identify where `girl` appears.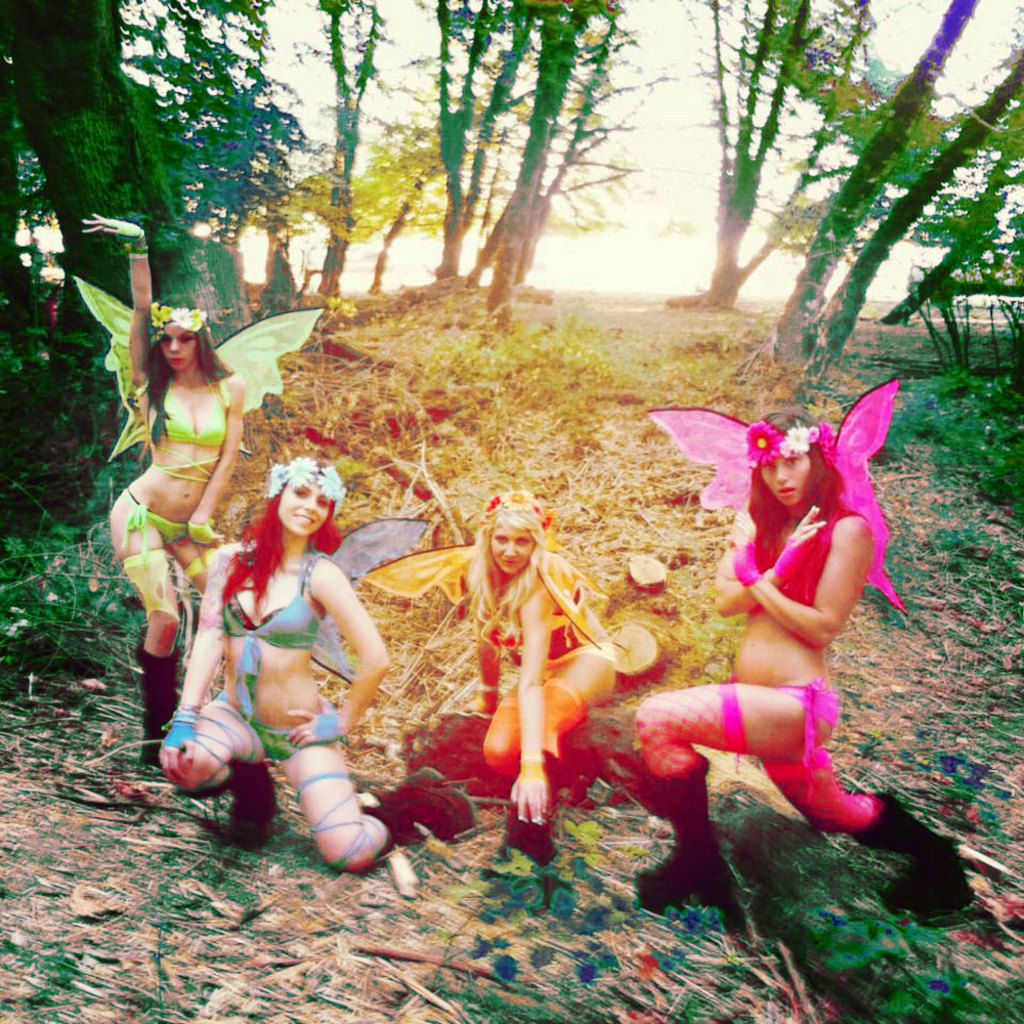
Appears at Rect(470, 489, 614, 860).
